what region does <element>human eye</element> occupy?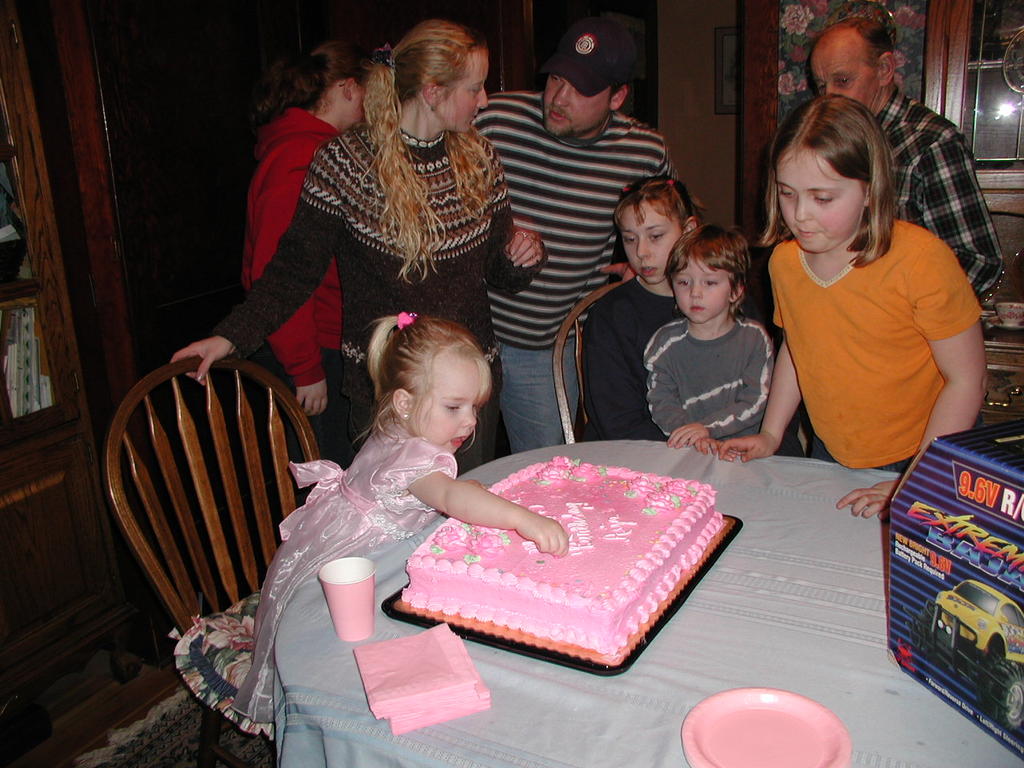
detection(809, 190, 835, 205).
